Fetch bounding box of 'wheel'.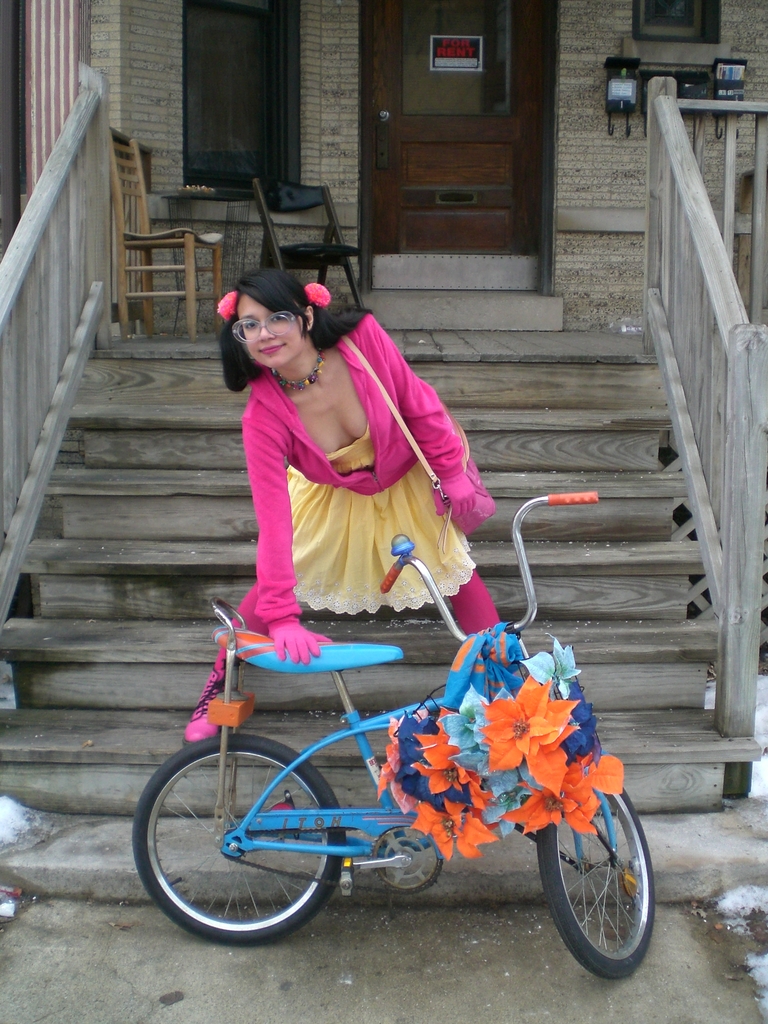
Bbox: {"x1": 534, "y1": 783, "x2": 672, "y2": 980}.
